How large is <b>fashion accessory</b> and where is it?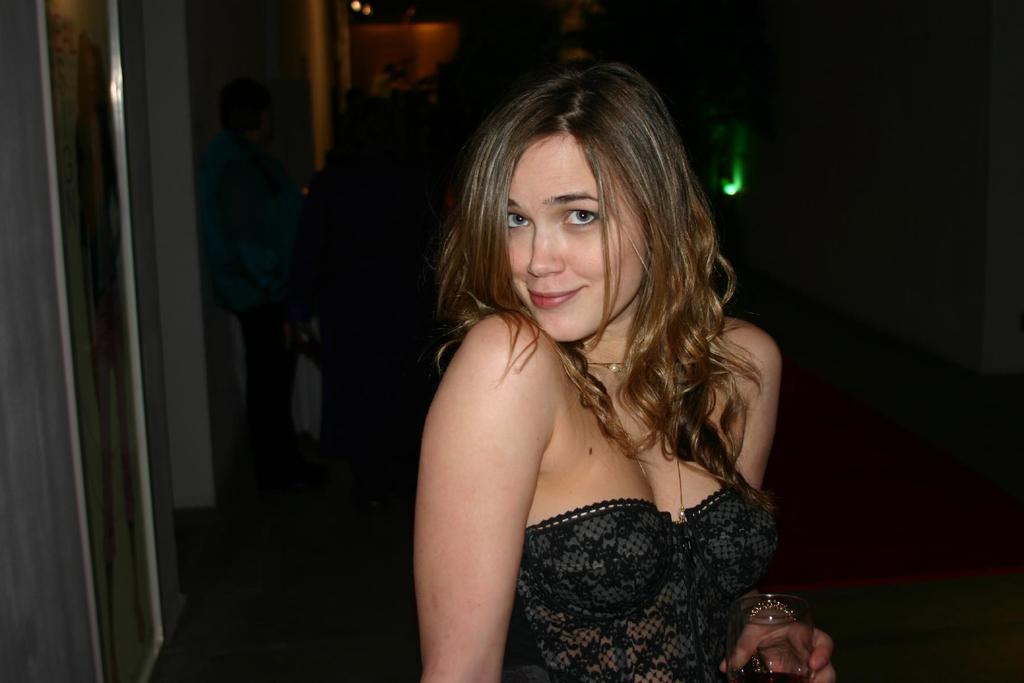
Bounding box: region(748, 589, 800, 619).
